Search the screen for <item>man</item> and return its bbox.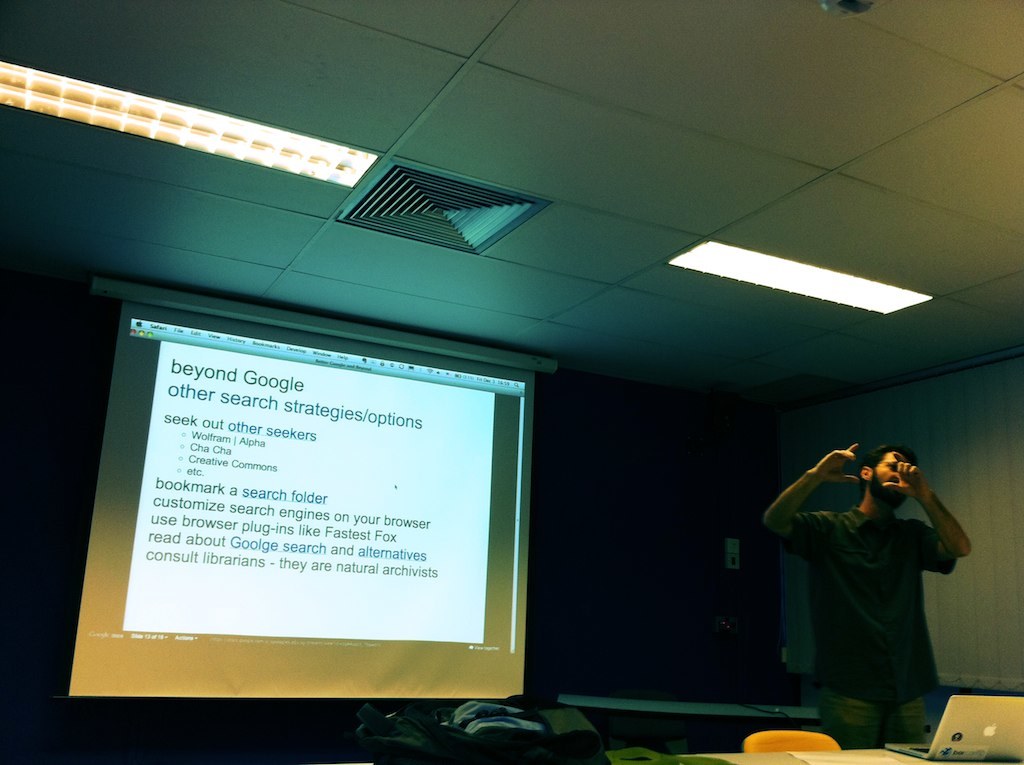
Found: {"left": 763, "top": 444, "right": 970, "bottom": 753}.
